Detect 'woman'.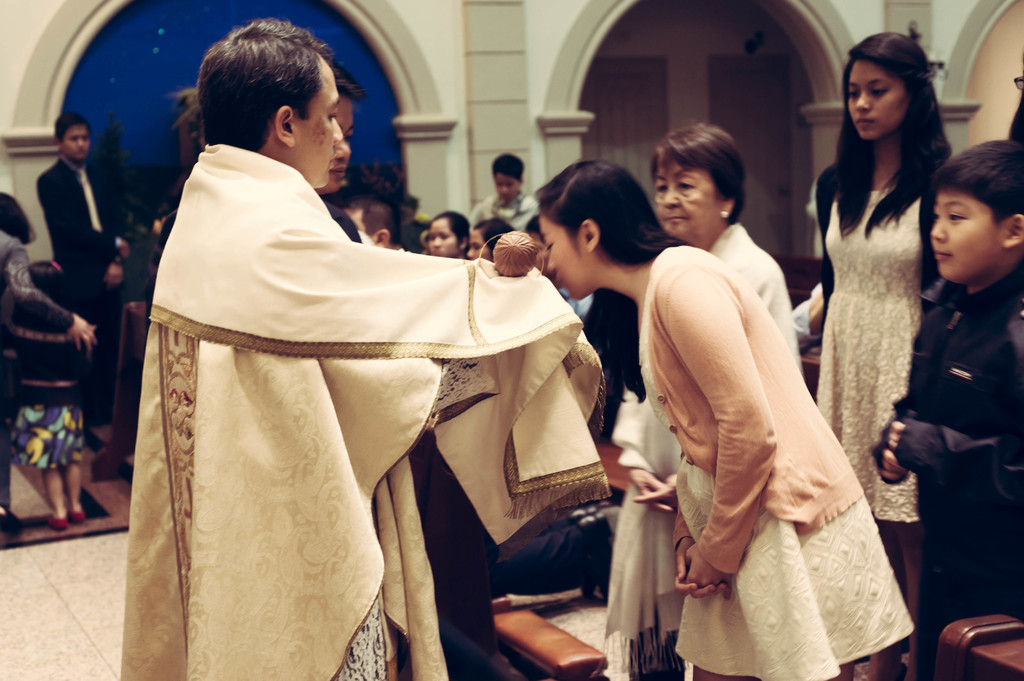
Detected at [x1=0, y1=191, x2=99, y2=538].
